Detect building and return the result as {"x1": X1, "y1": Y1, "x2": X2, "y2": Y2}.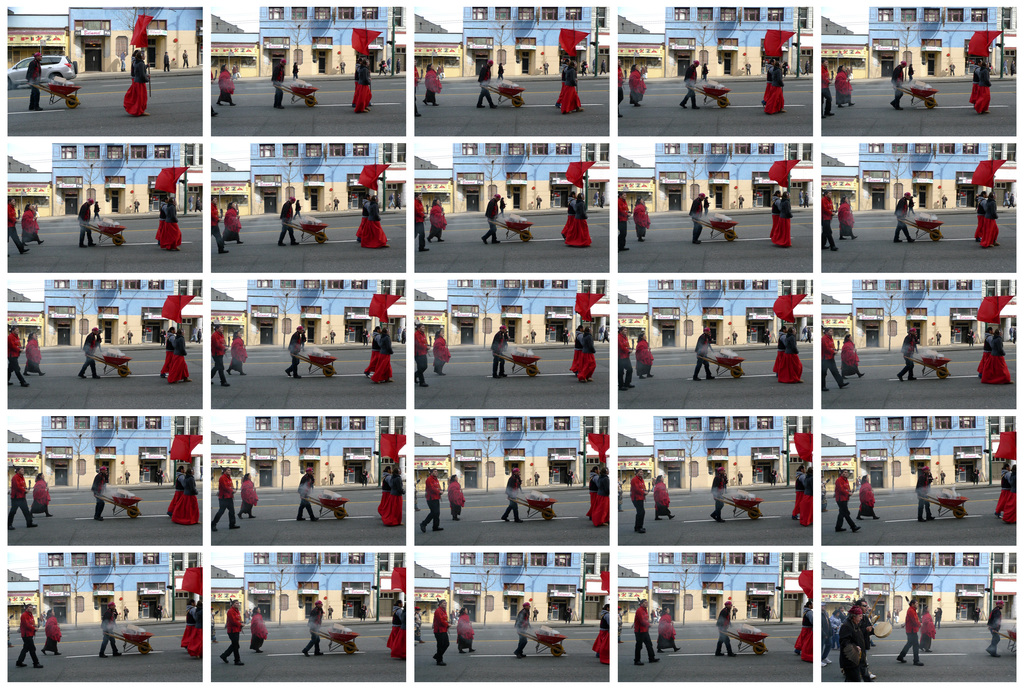
{"x1": 413, "y1": 416, "x2": 609, "y2": 495}.
